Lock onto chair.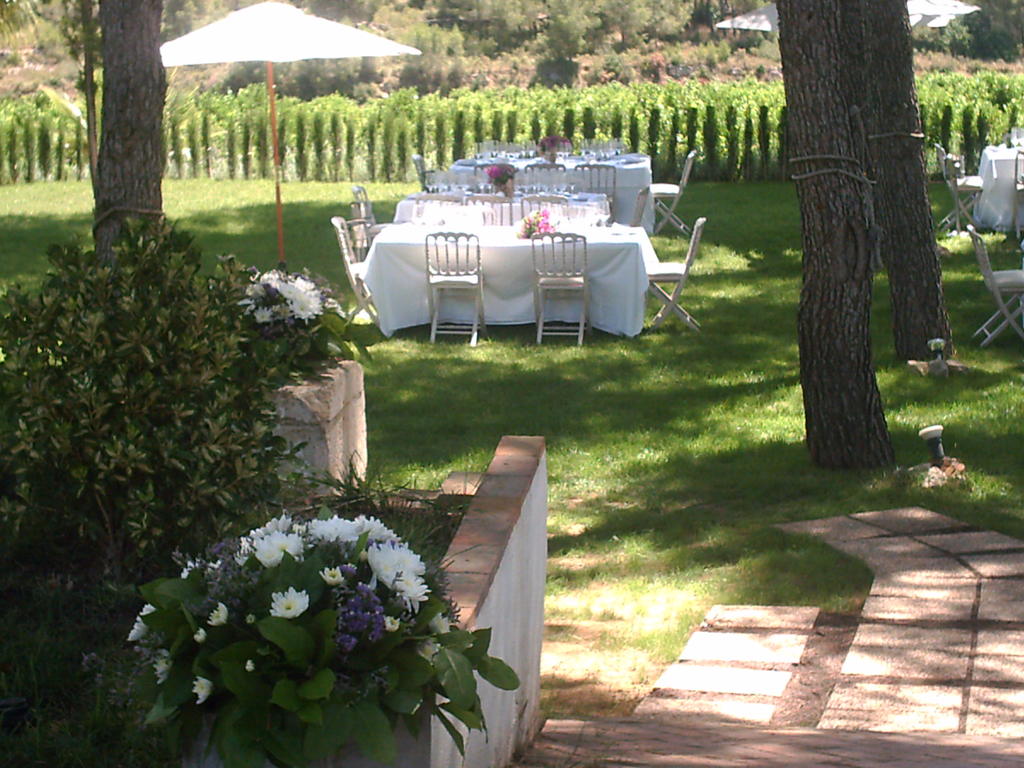
Locked: rect(424, 228, 489, 355).
